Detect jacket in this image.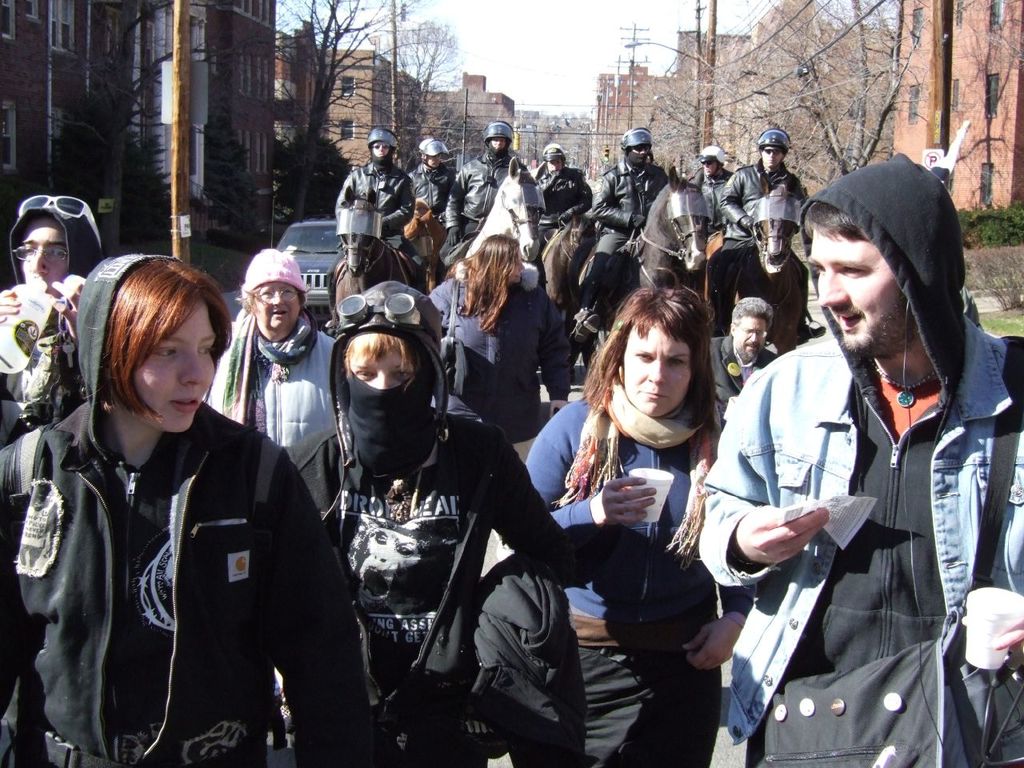
Detection: left=401, top=162, right=461, bottom=215.
